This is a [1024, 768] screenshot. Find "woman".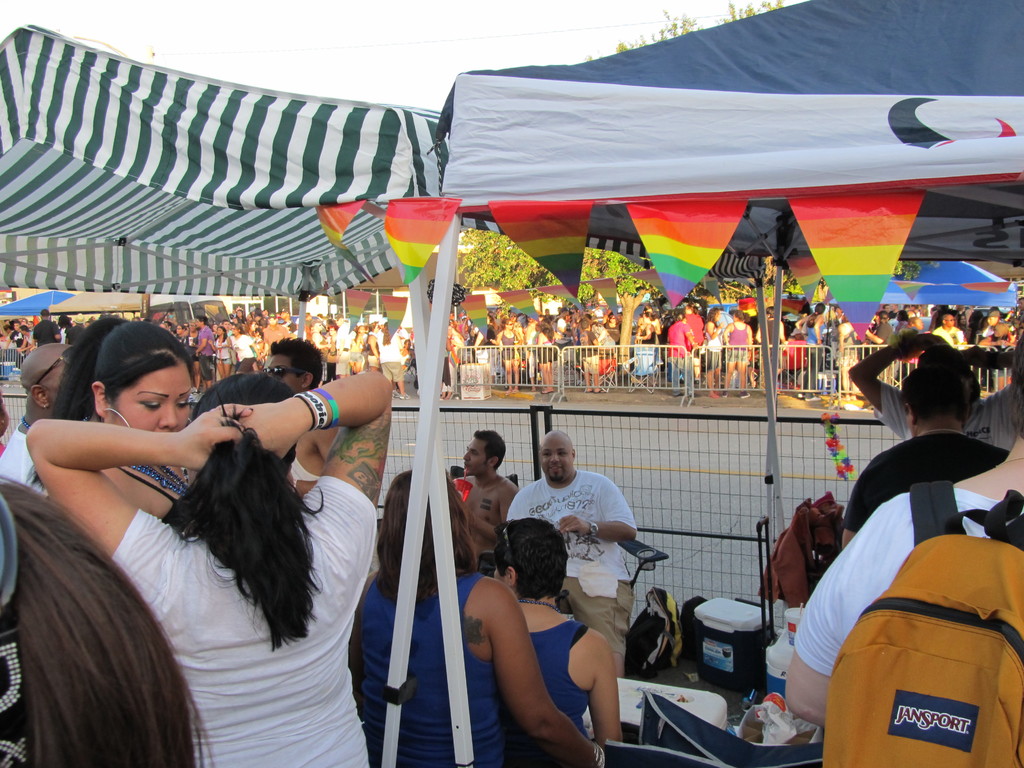
Bounding box: Rect(701, 304, 724, 398).
